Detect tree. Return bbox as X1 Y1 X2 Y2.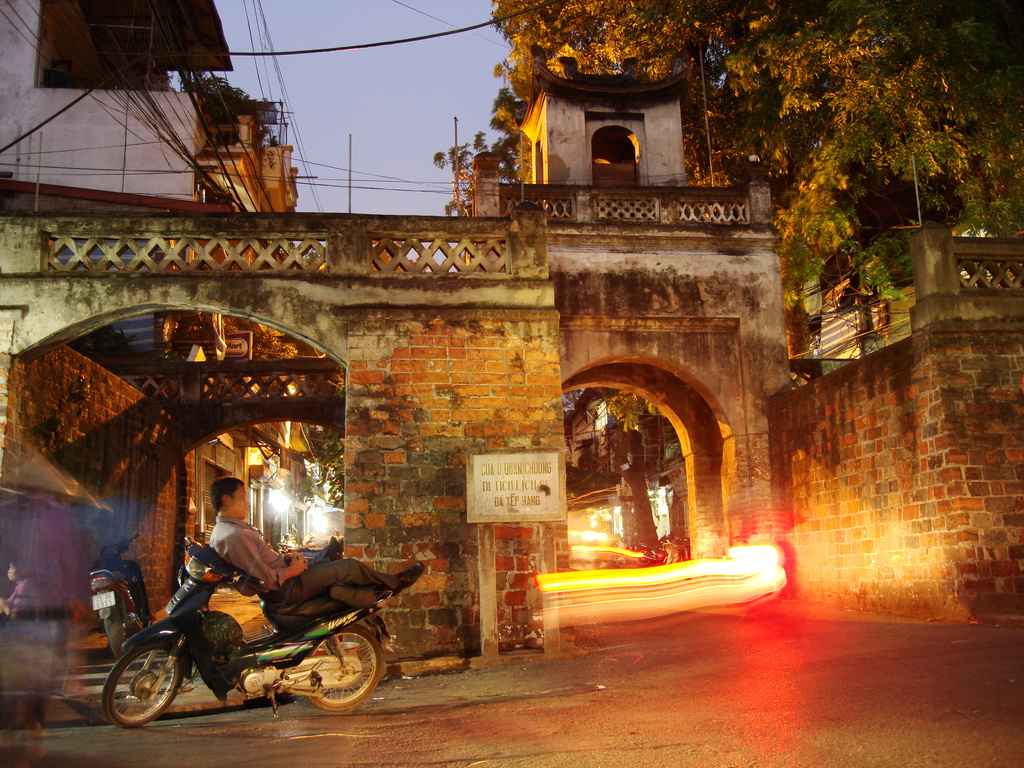
177 73 260 126.
